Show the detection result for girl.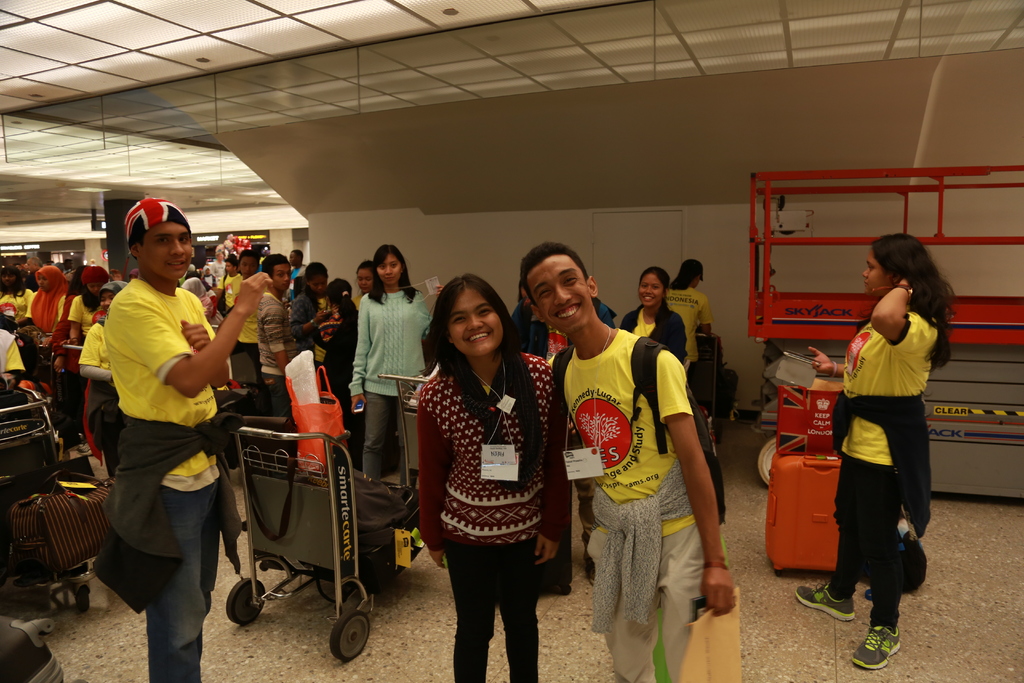
bbox(410, 268, 565, 679).
